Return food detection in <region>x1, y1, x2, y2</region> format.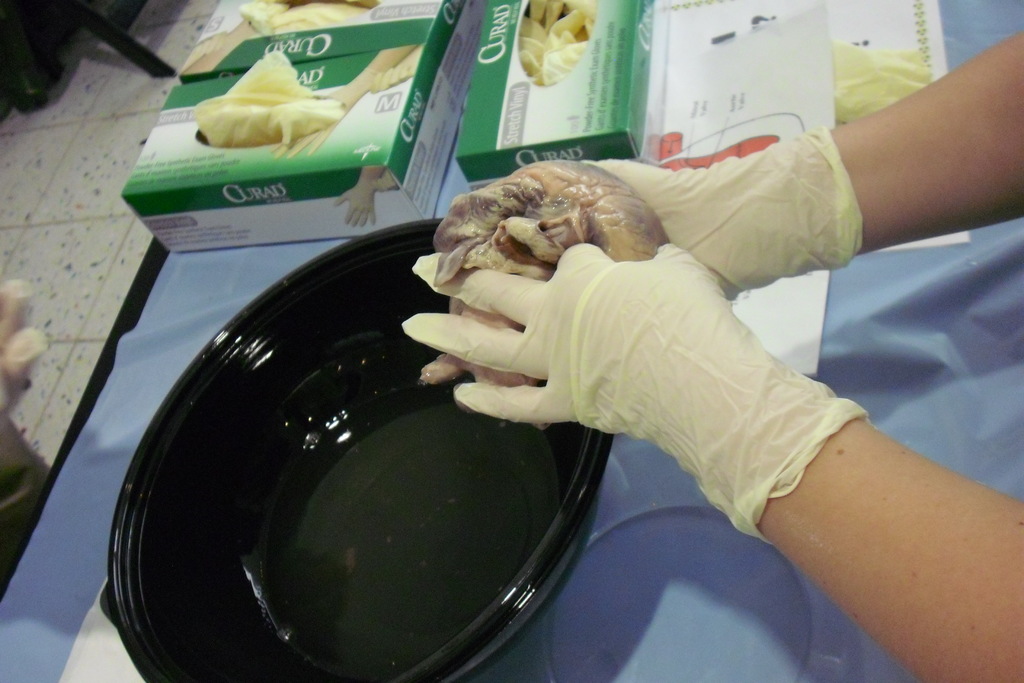
<region>421, 157, 668, 433</region>.
